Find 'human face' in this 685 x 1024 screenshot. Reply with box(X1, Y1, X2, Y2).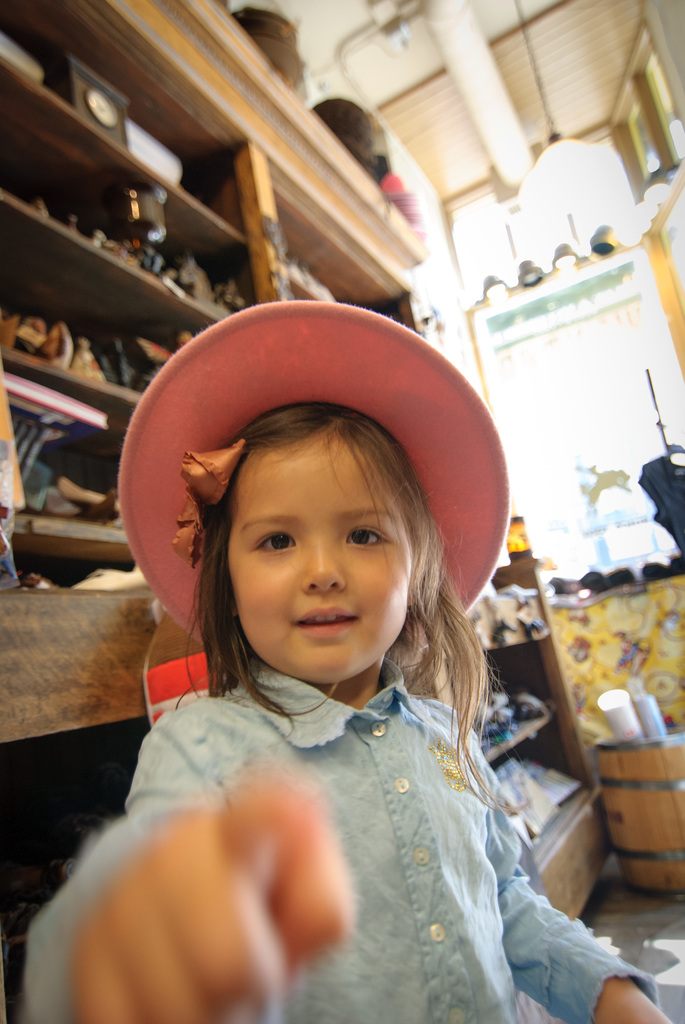
box(225, 440, 413, 682).
